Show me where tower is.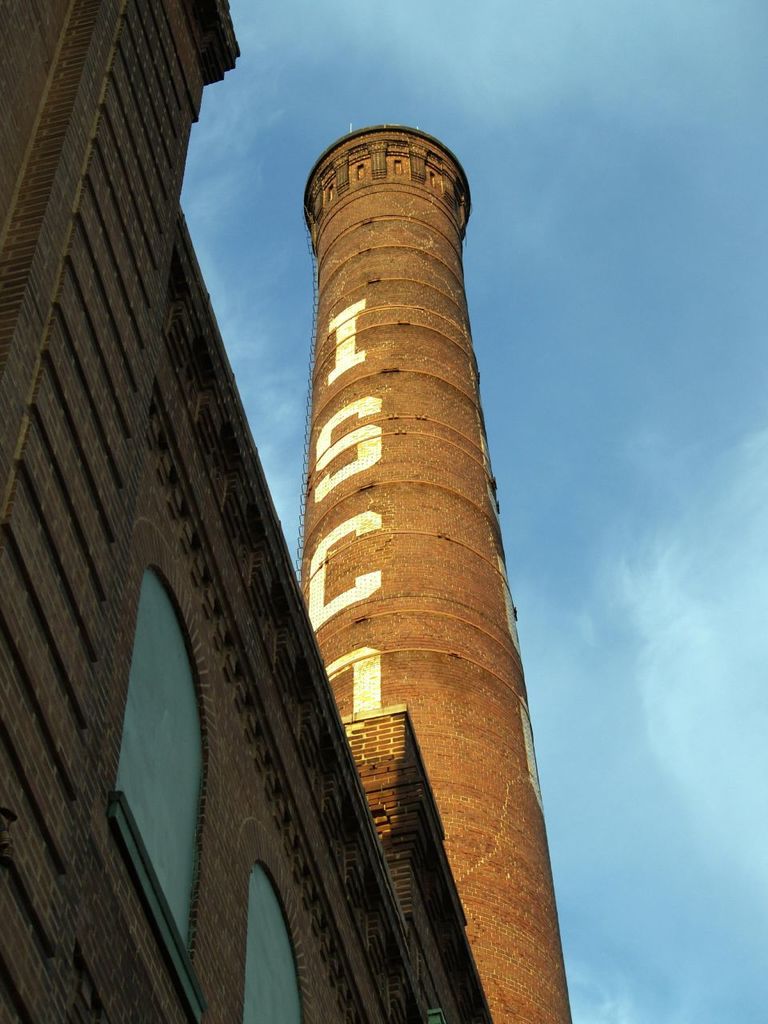
tower is at crop(253, 122, 570, 902).
